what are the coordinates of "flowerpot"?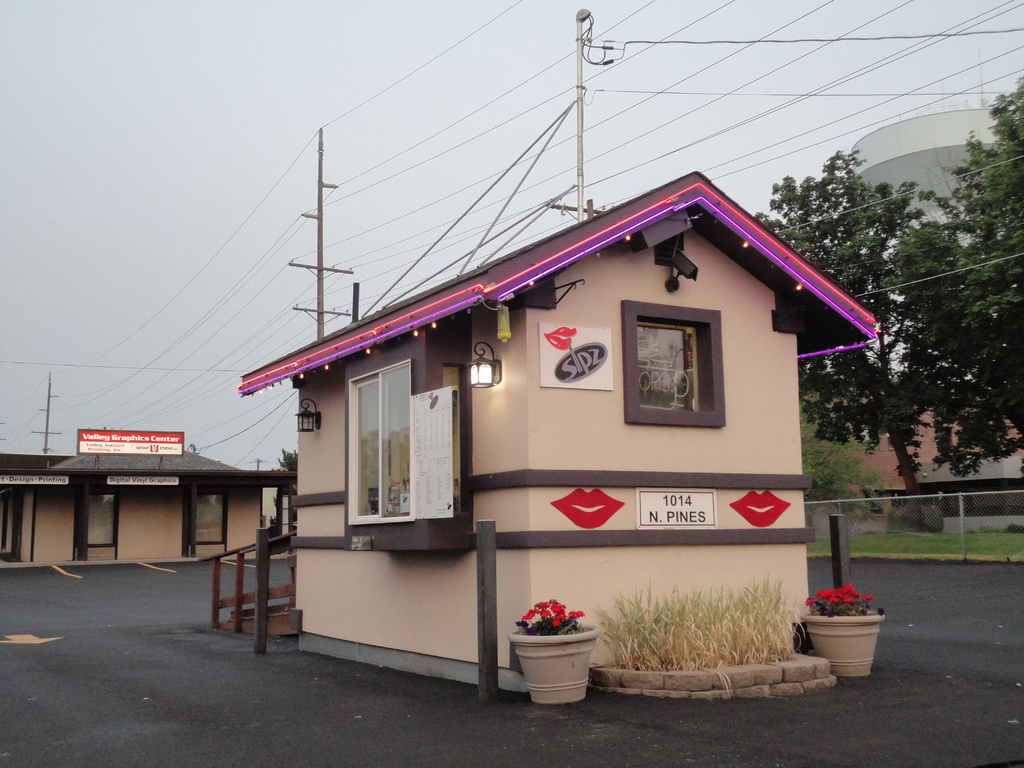
l=507, t=621, r=604, b=705.
